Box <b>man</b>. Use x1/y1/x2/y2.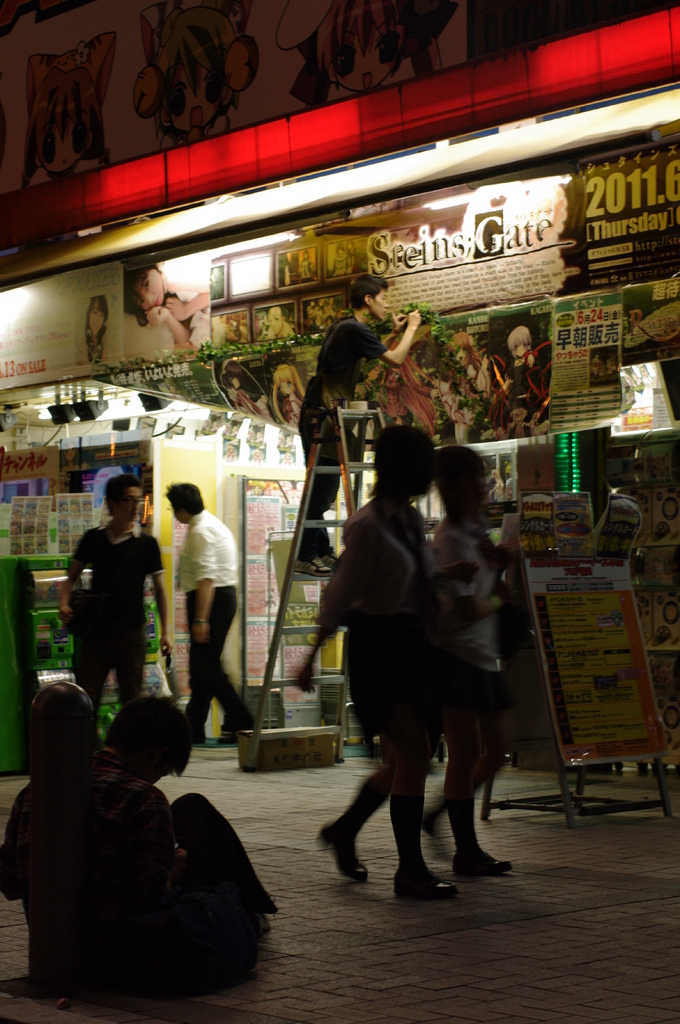
161/482/242/751.
